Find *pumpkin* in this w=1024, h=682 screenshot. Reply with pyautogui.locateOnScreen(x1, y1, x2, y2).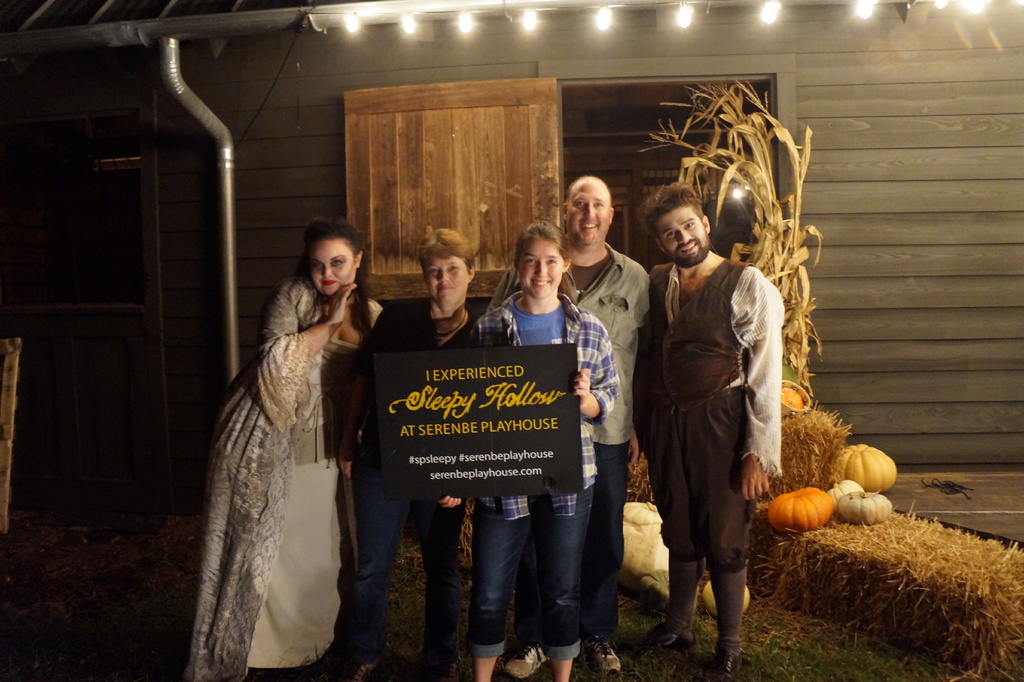
pyautogui.locateOnScreen(765, 483, 831, 533).
